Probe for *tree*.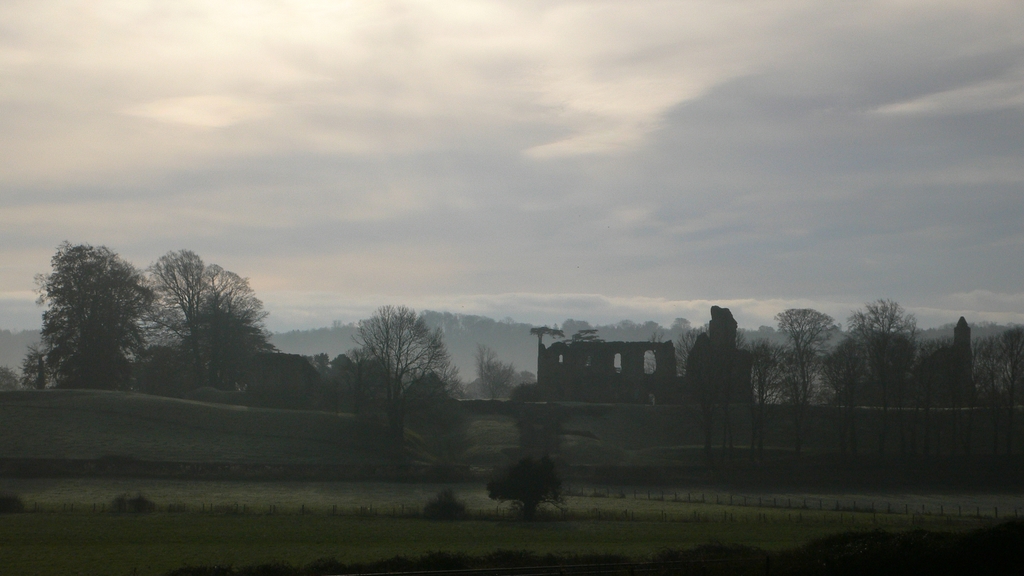
Probe result: (757,345,830,451).
